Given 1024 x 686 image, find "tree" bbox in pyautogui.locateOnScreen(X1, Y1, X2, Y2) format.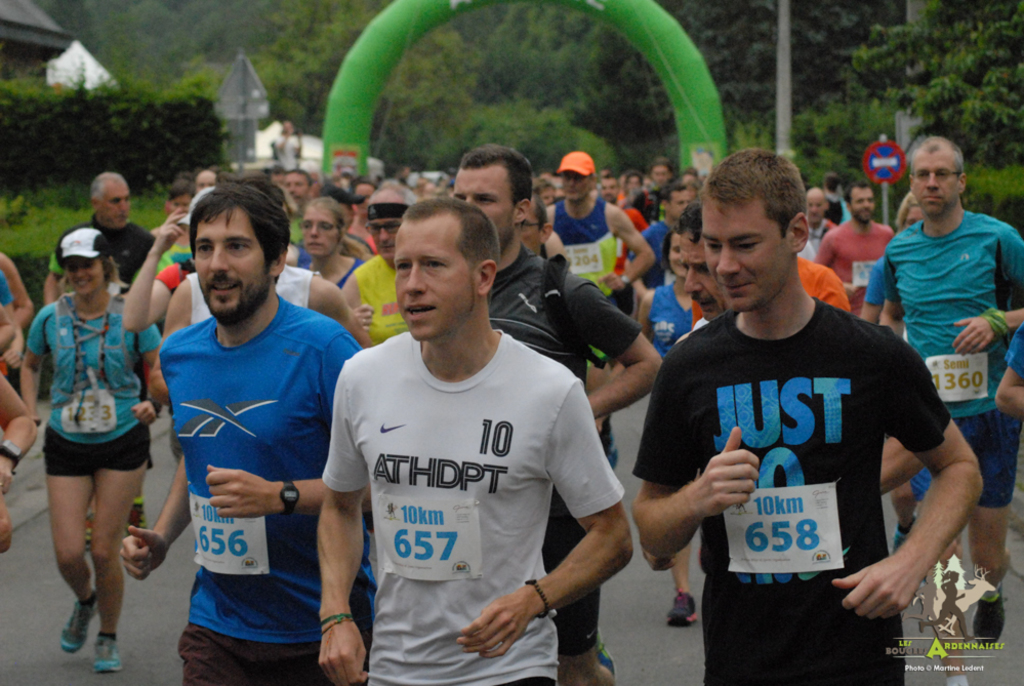
pyautogui.locateOnScreen(444, 114, 587, 184).
